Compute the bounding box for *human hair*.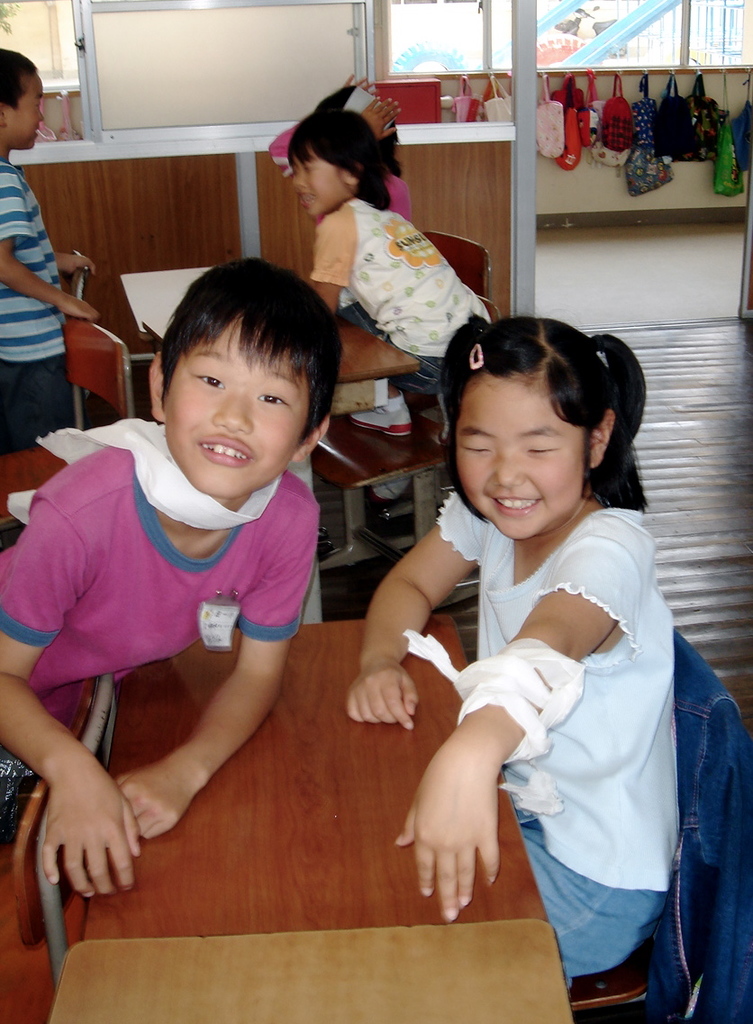
rect(281, 113, 401, 212).
